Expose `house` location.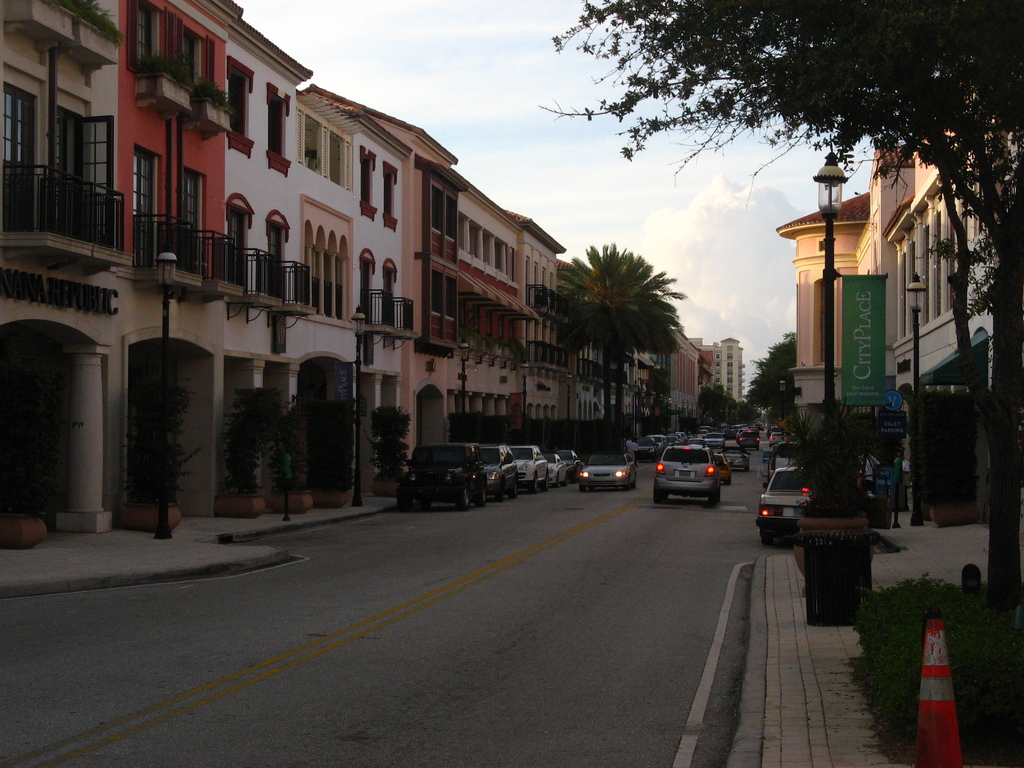
Exposed at 122, 0, 225, 536.
